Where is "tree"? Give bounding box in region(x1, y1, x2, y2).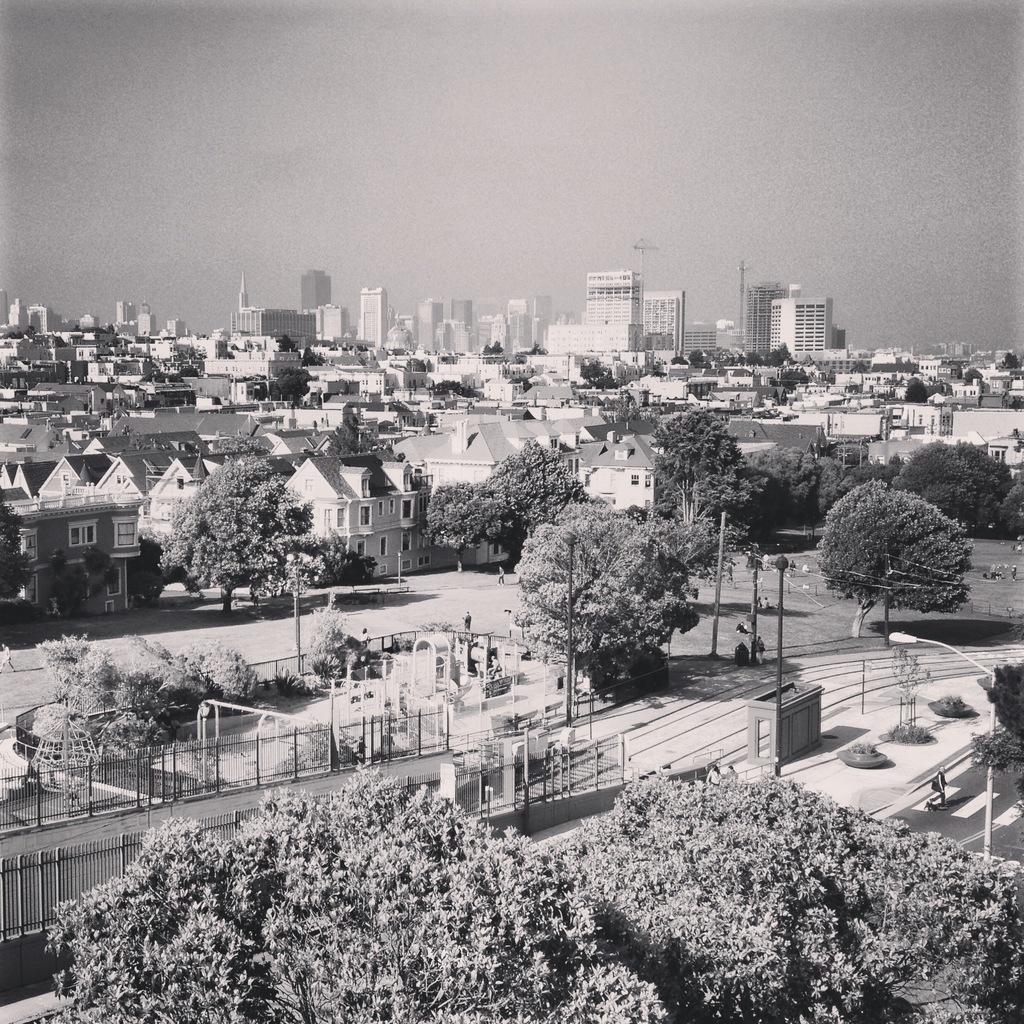
region(321, 406, 403, 462).
